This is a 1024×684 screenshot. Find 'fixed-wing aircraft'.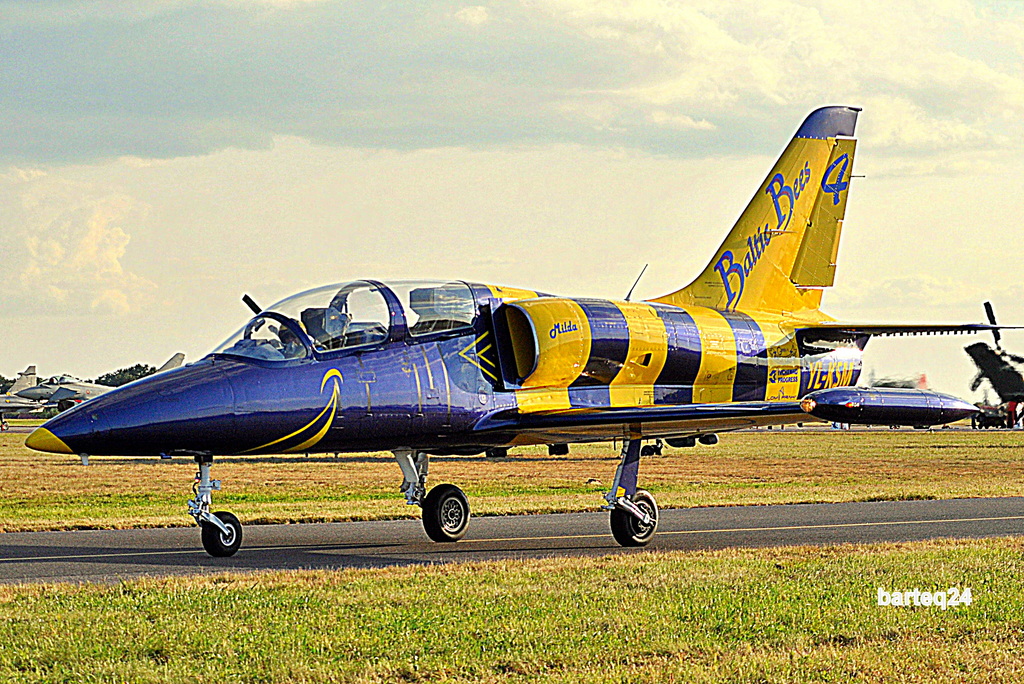
Bounding box: [0,361,58,429].
